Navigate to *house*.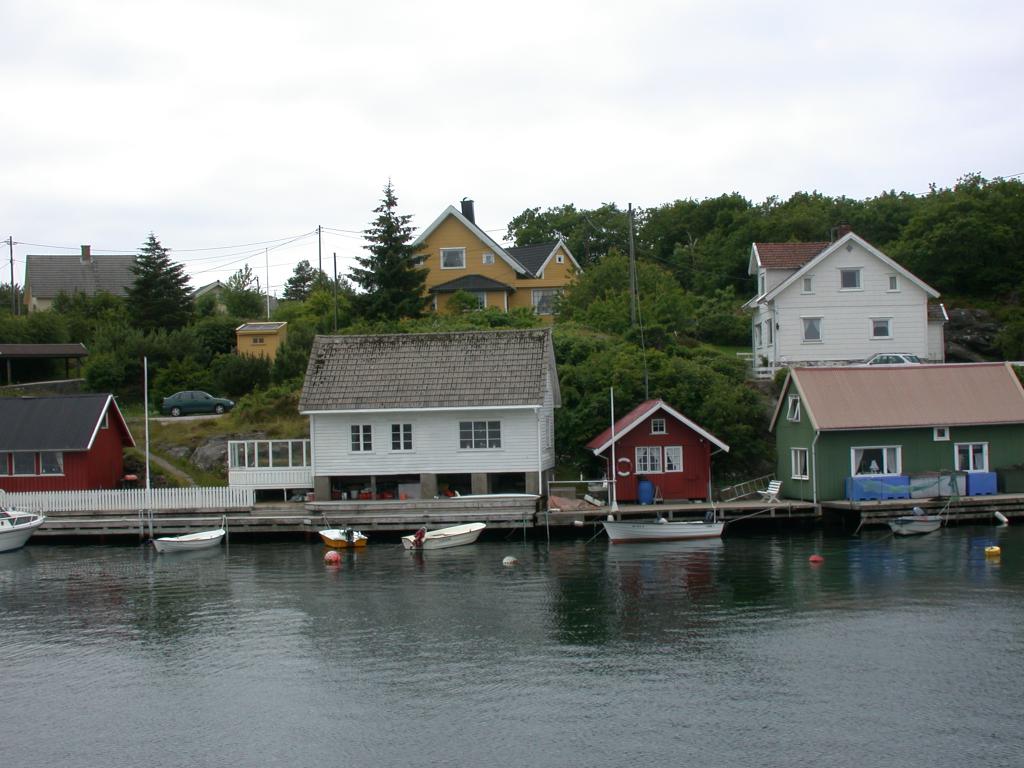
Navigation target: box=[736, 243, 950, 392].
